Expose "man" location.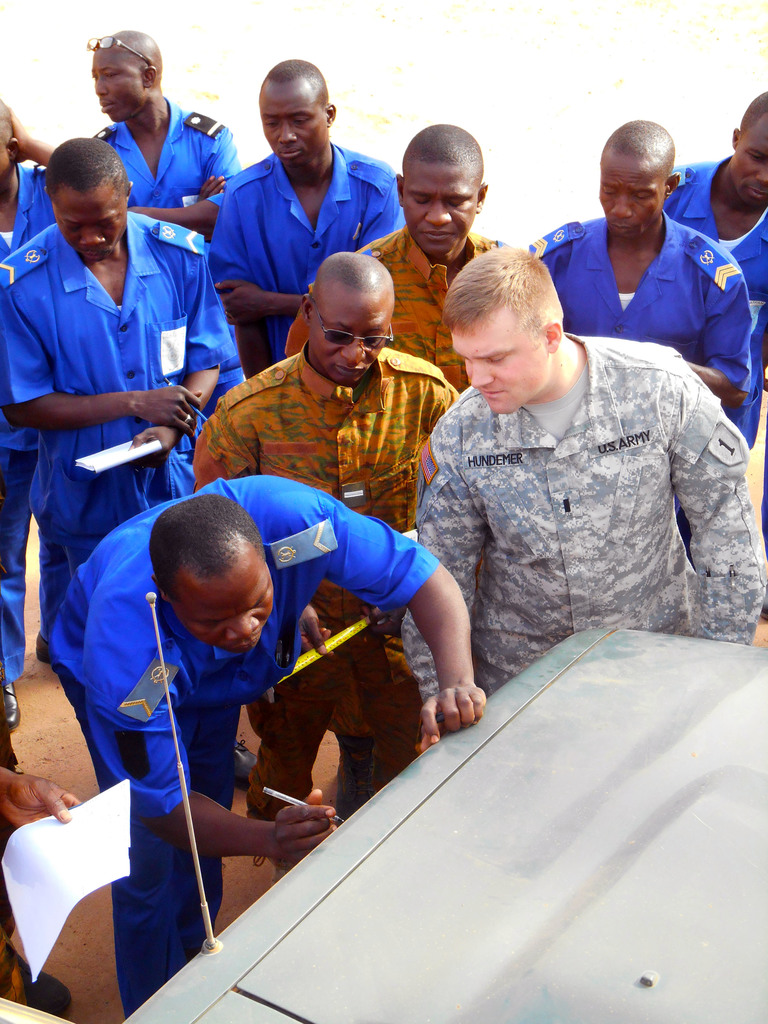
Exposed at {"x1": 40, "y1": 472, "x2": 486, "y2": 1016}.
